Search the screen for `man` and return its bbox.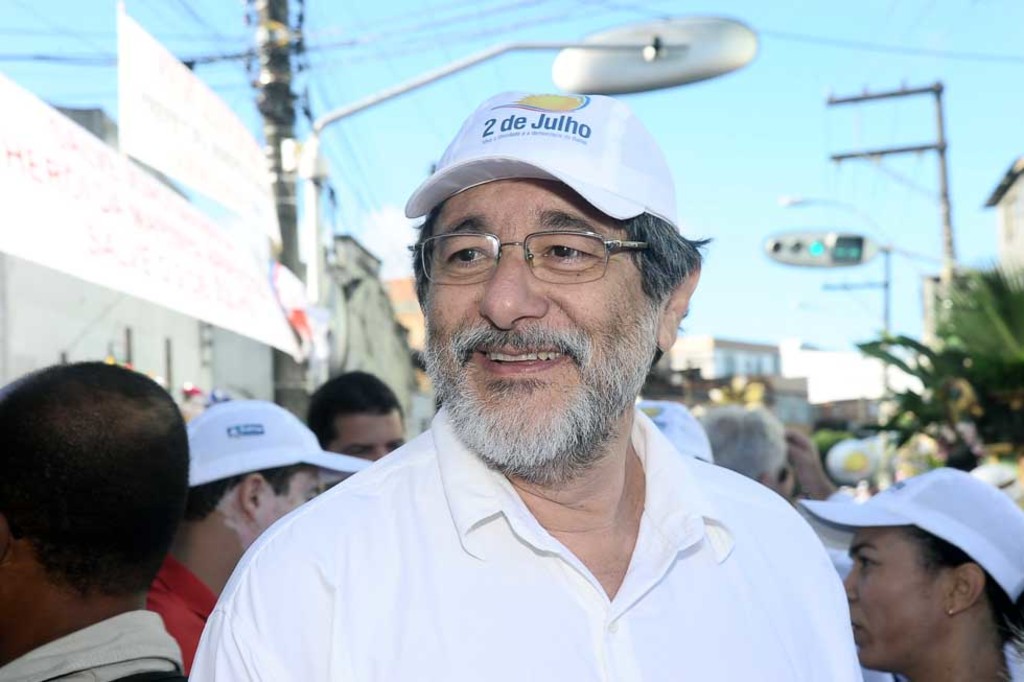
Found: detection(698, 407, 843, 497).
